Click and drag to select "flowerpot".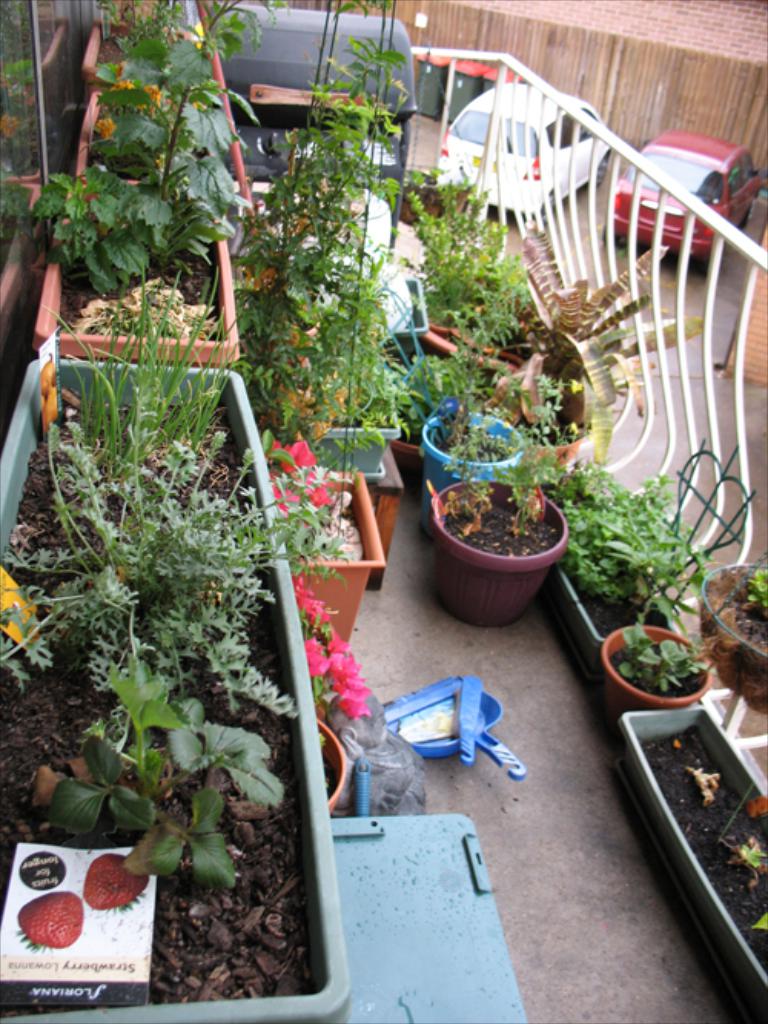
Selection: [72,83,253,210].
